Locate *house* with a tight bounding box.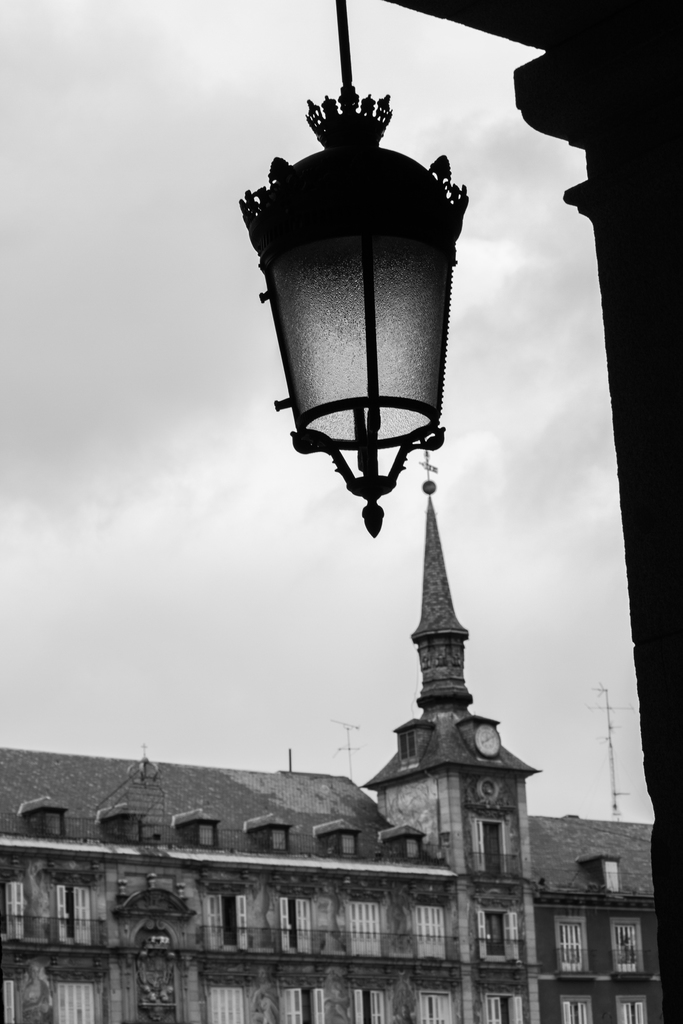
0, 460, 682, 1002.
